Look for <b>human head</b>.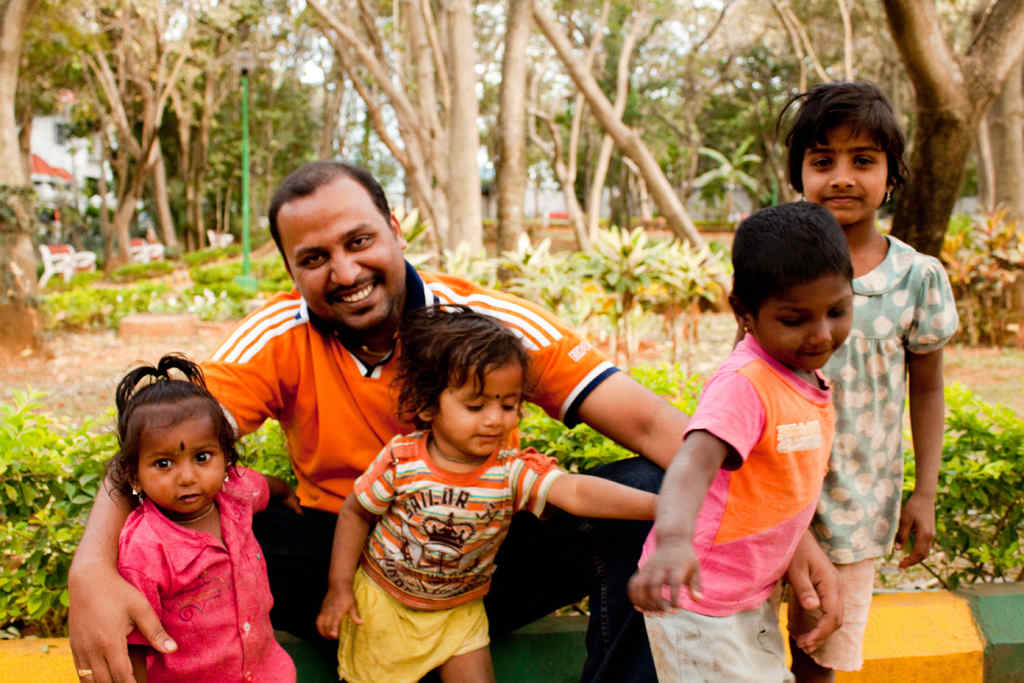
Found: (412, 315, 526, 462).
